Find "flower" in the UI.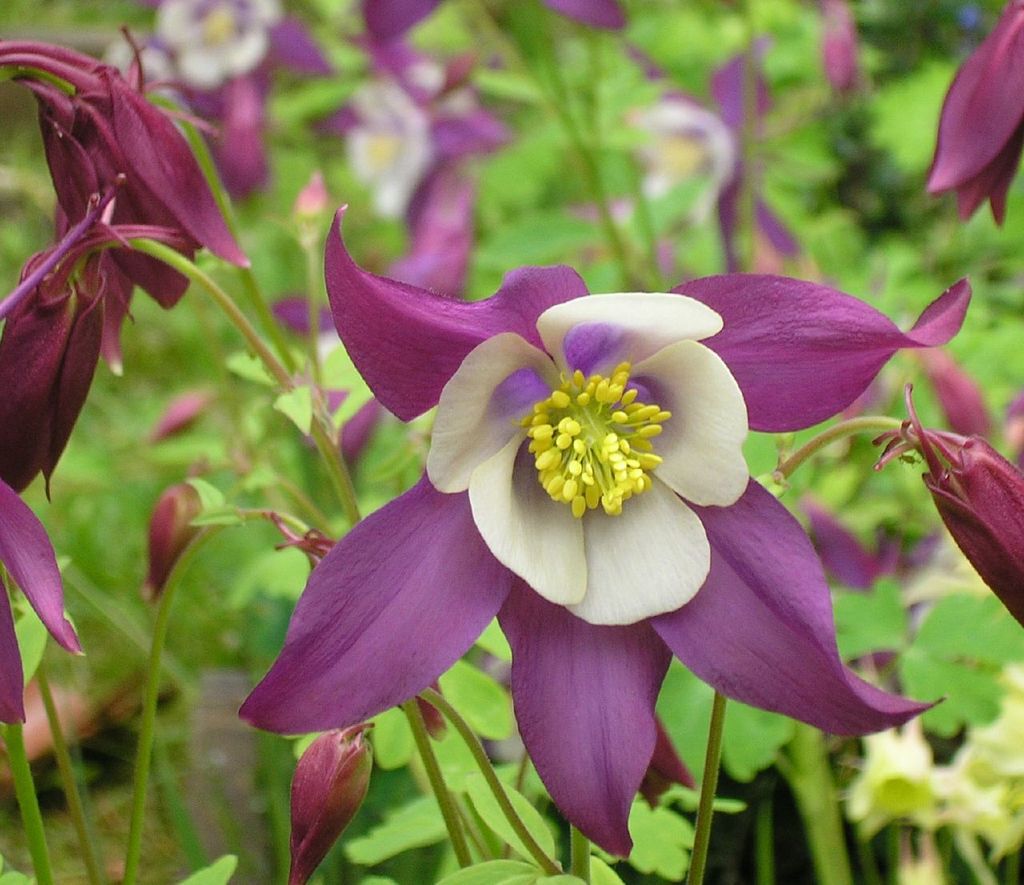
UI element at 283,723,369,884.
